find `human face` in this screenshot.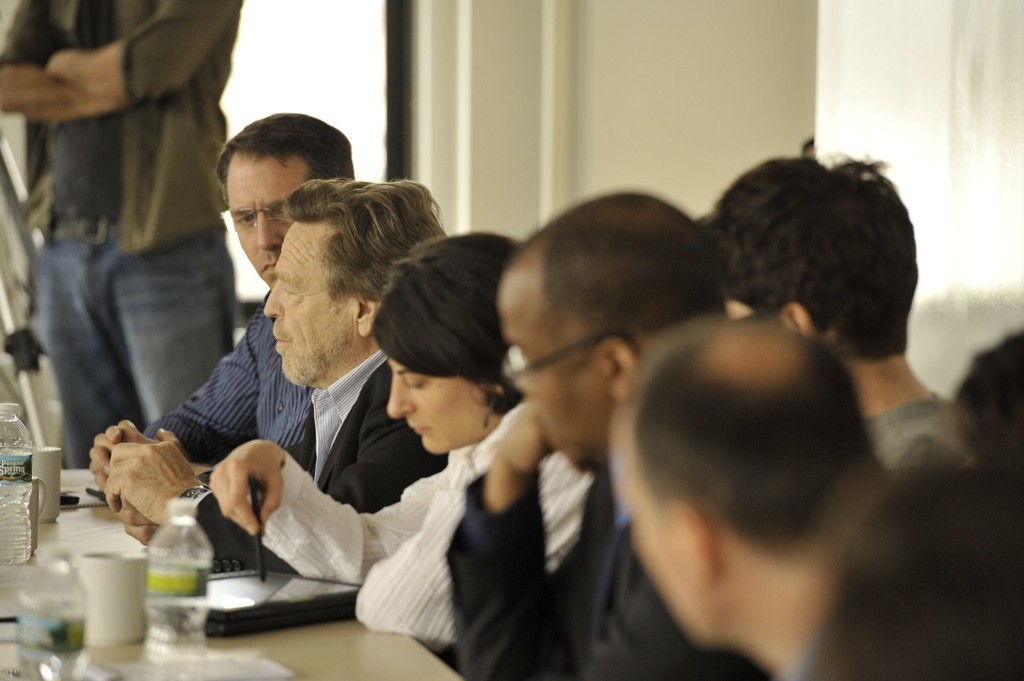
The bounding box for `human face` is select_region(227, 151, 308, 287).
